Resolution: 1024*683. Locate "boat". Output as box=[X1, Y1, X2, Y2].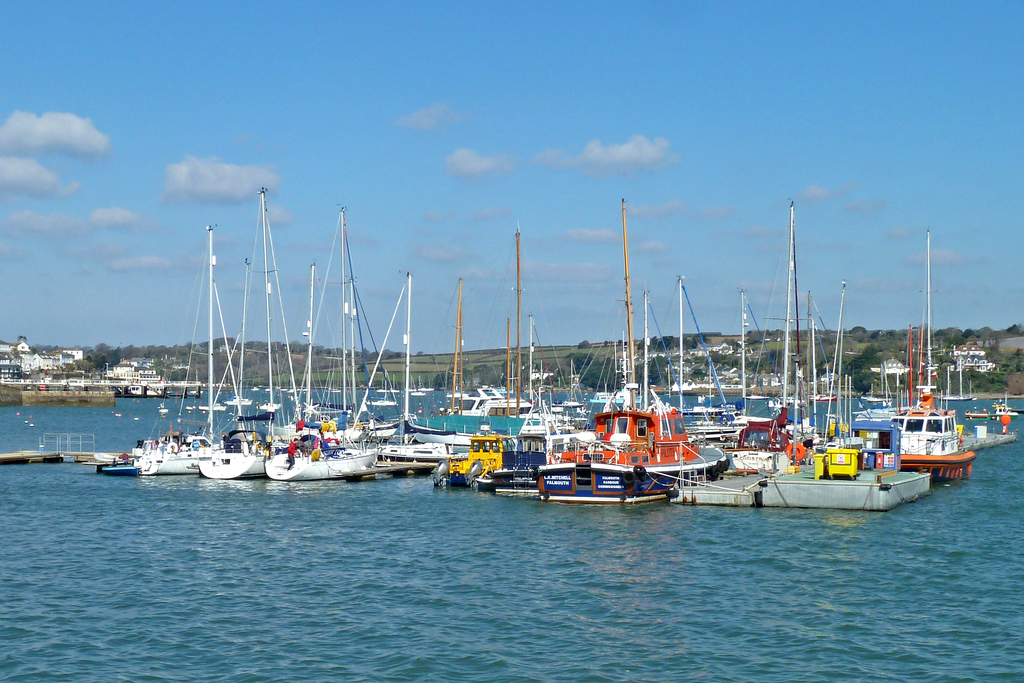
box=[524, 308, 545, 413].
